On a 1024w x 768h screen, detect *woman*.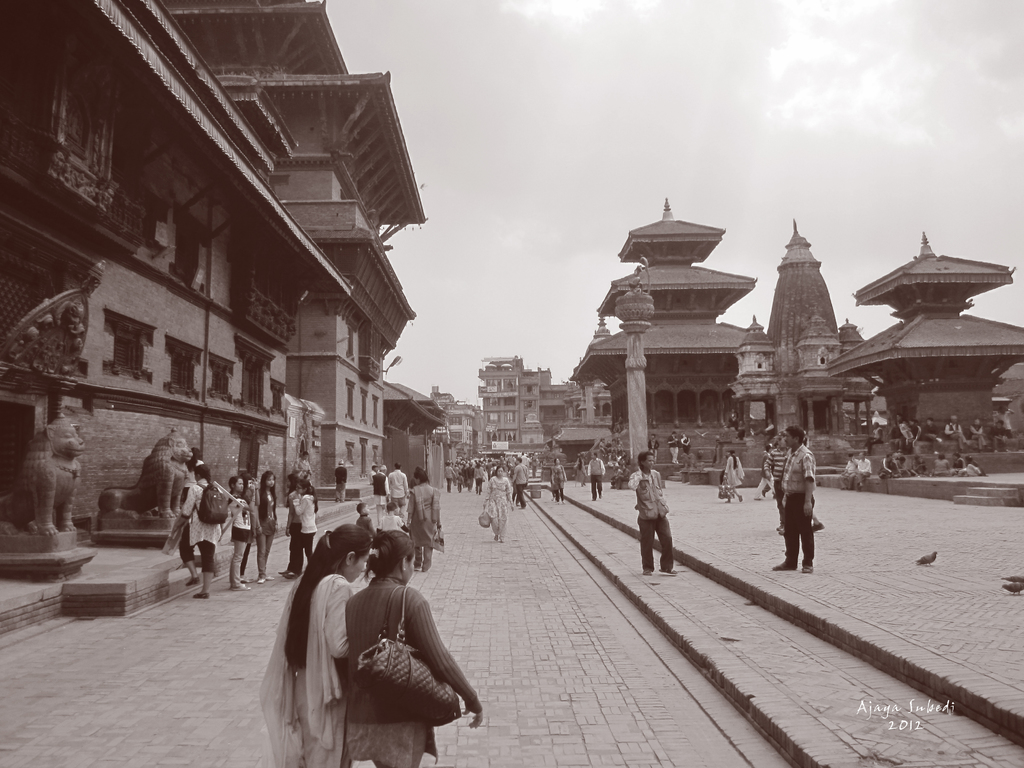
721,454,744,508.
